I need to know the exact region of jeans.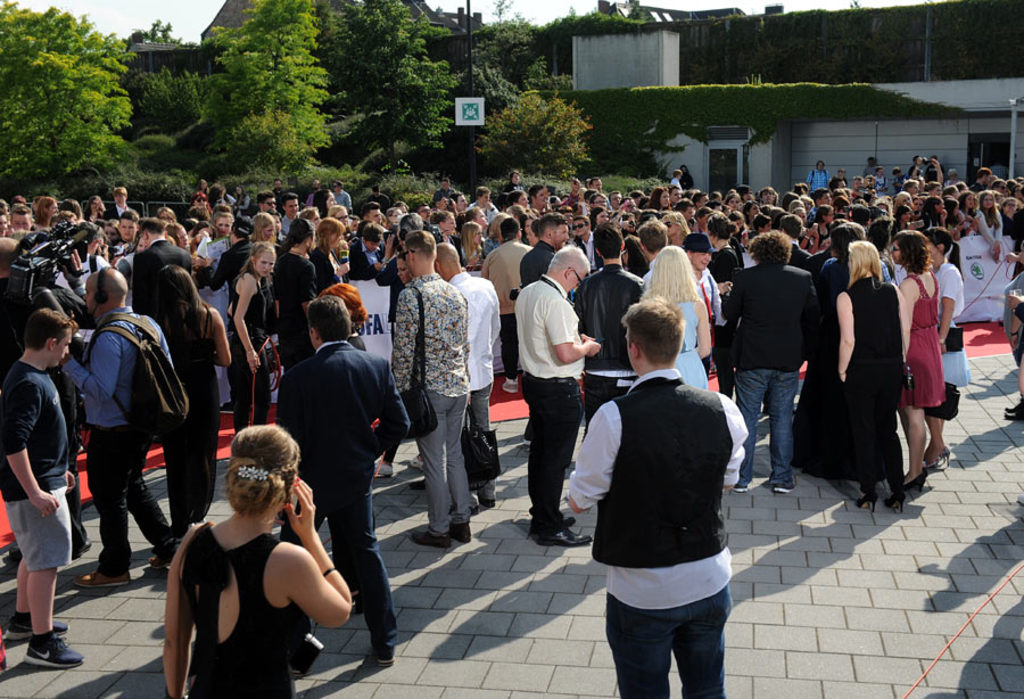
Region: <region>224, 345, 271, 416</region>.
